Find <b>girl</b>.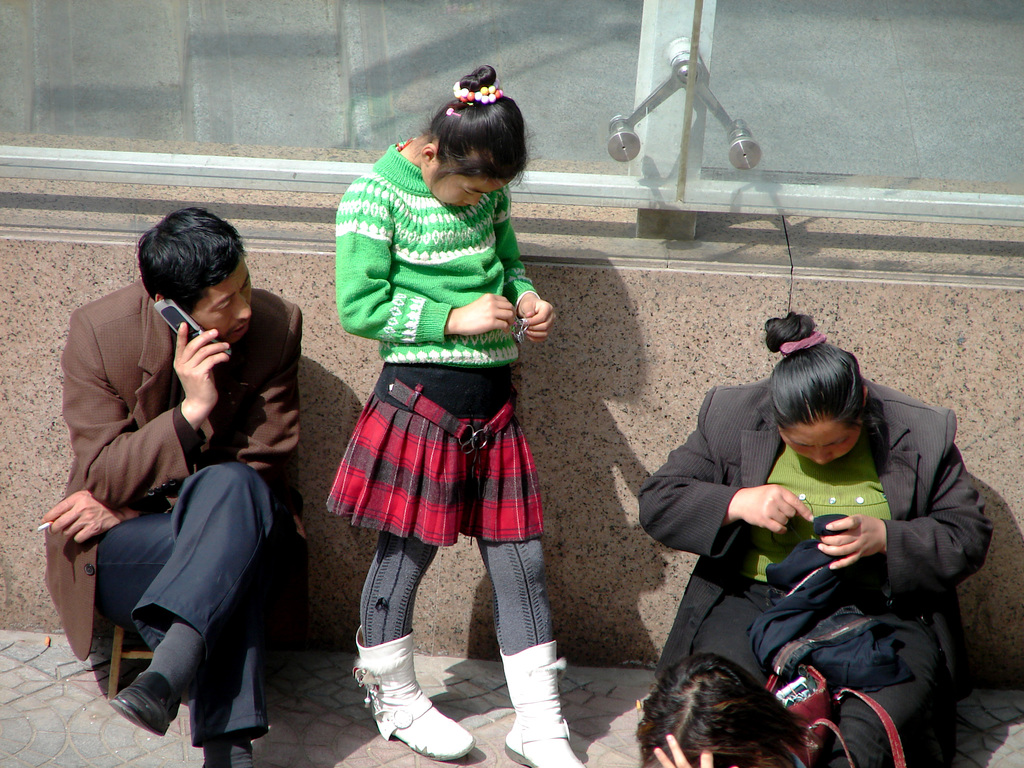
Rect(323, 62, 584, 767).
